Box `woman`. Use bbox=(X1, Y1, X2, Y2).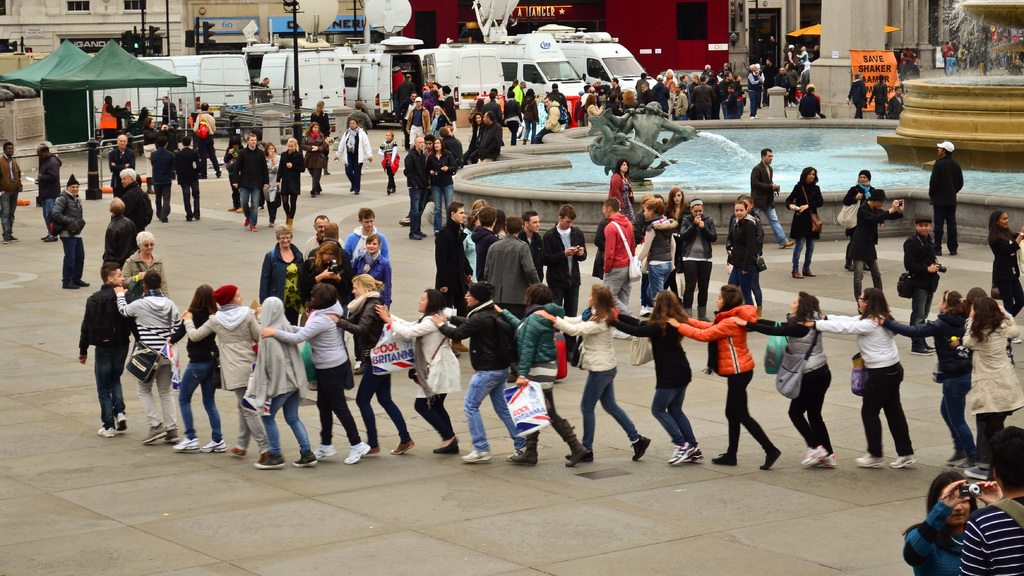
bbox=(260, 284, 377, 466).
